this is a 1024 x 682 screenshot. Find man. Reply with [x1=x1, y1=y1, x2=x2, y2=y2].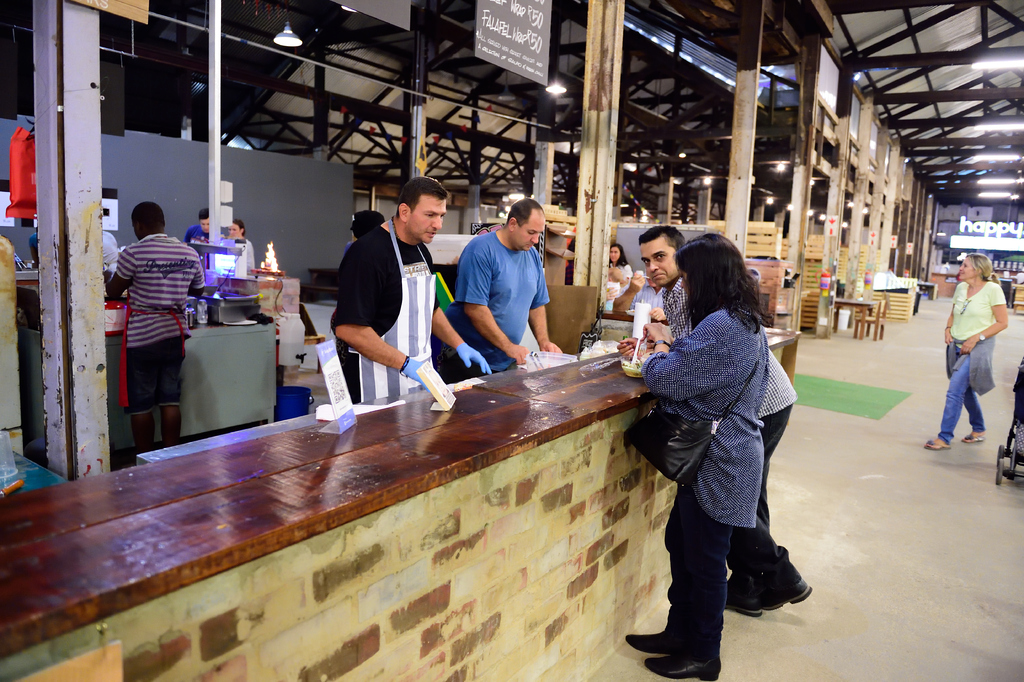
[x1=452, y1=192, x2=566, y2=372].
